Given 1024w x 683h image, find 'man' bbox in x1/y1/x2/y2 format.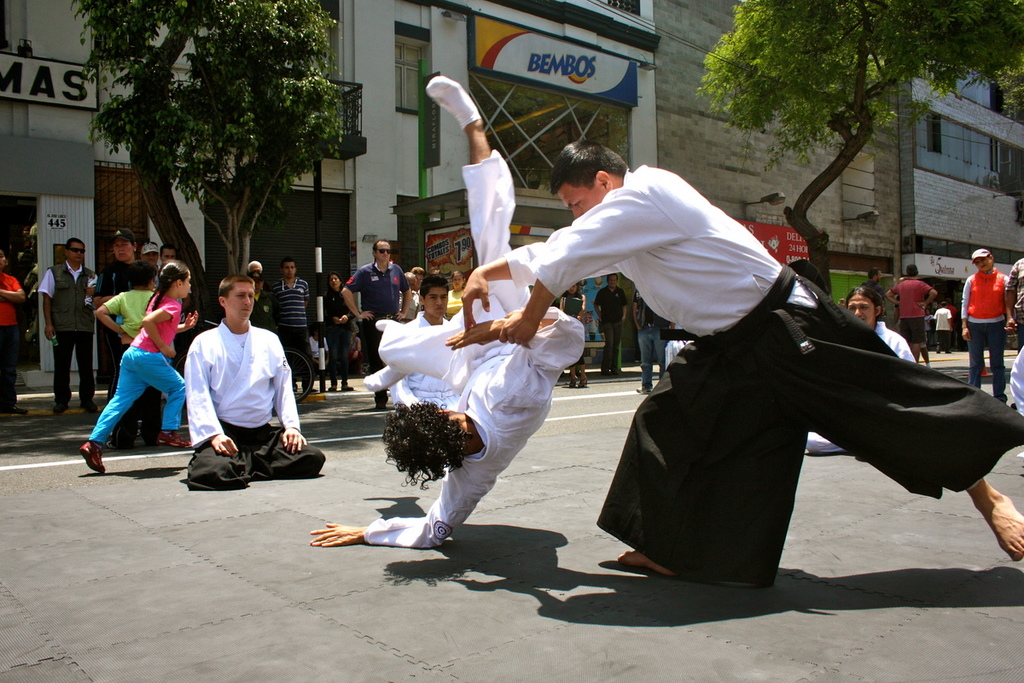
340/235/414/415.
